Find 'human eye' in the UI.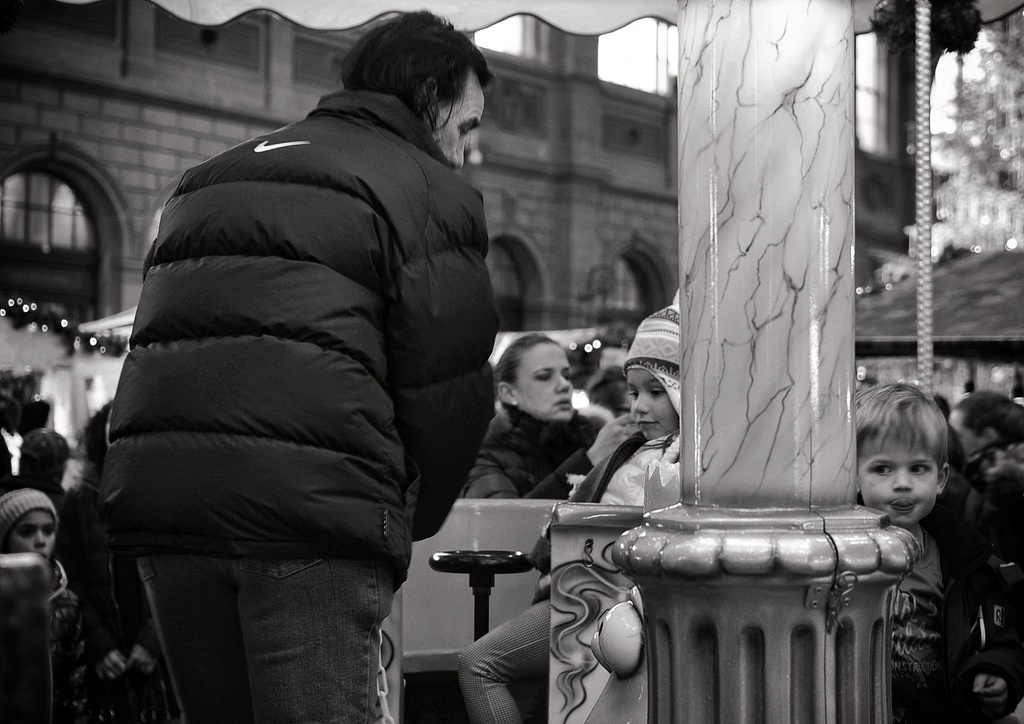
UI element at detection(16, 530, 33, 539).
